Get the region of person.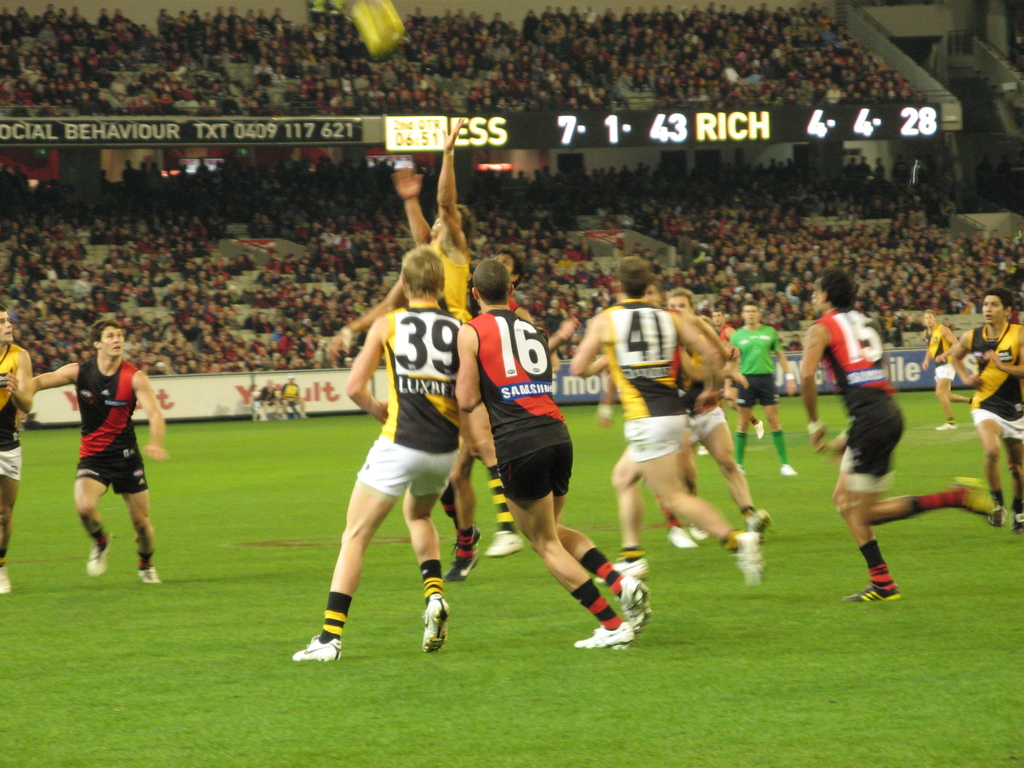
920 308 963 435.
